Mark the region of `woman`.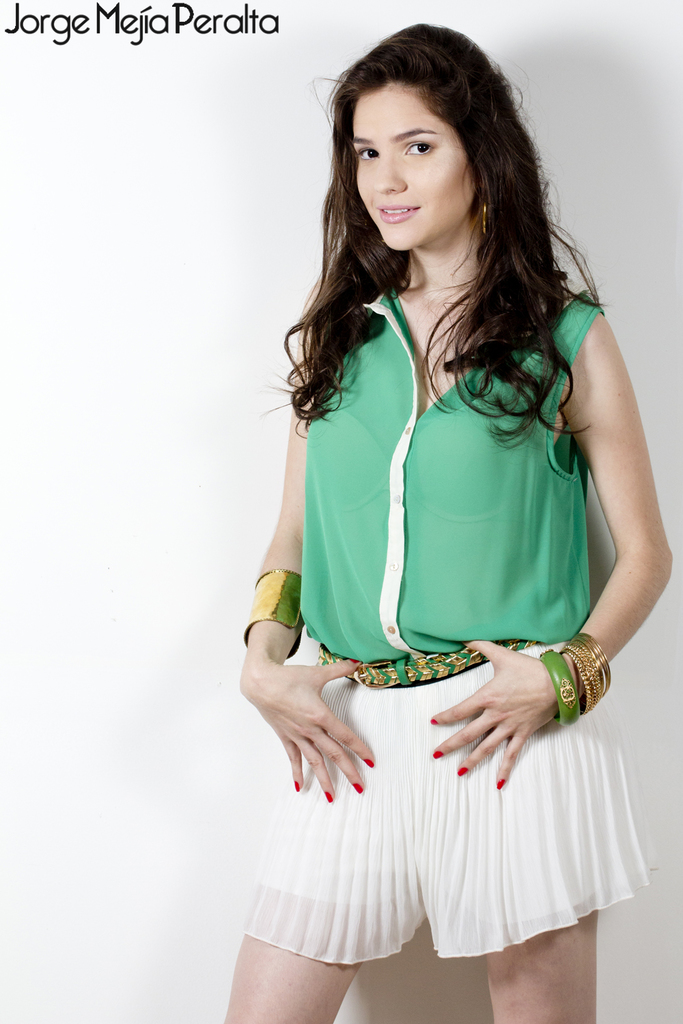
Region: [left=204, top=10, right=666, bottom=997].
